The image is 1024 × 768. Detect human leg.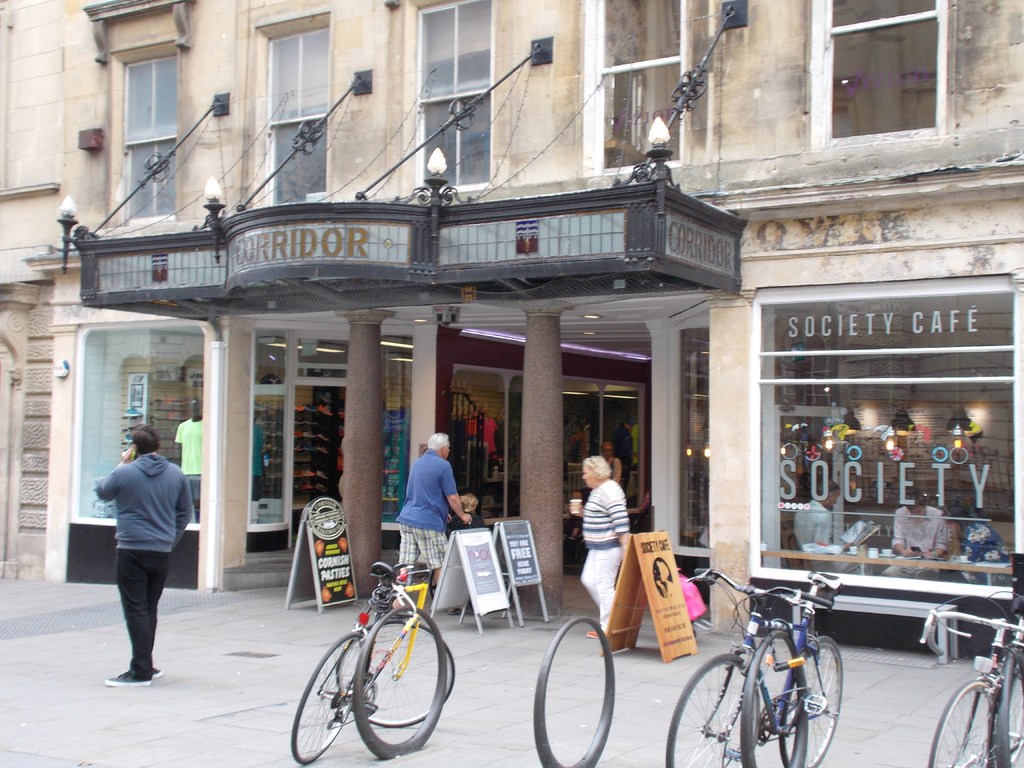
Detection: 414, 520, 447, 582.
